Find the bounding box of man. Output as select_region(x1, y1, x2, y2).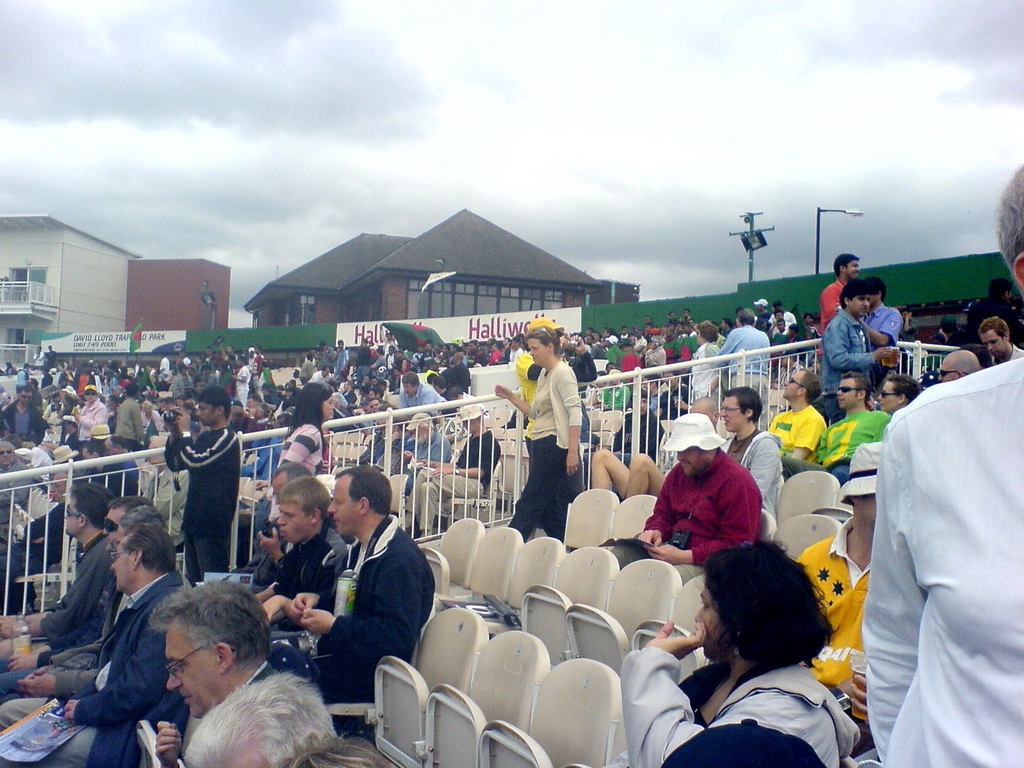
select_region(276, 466, 435, 735).
